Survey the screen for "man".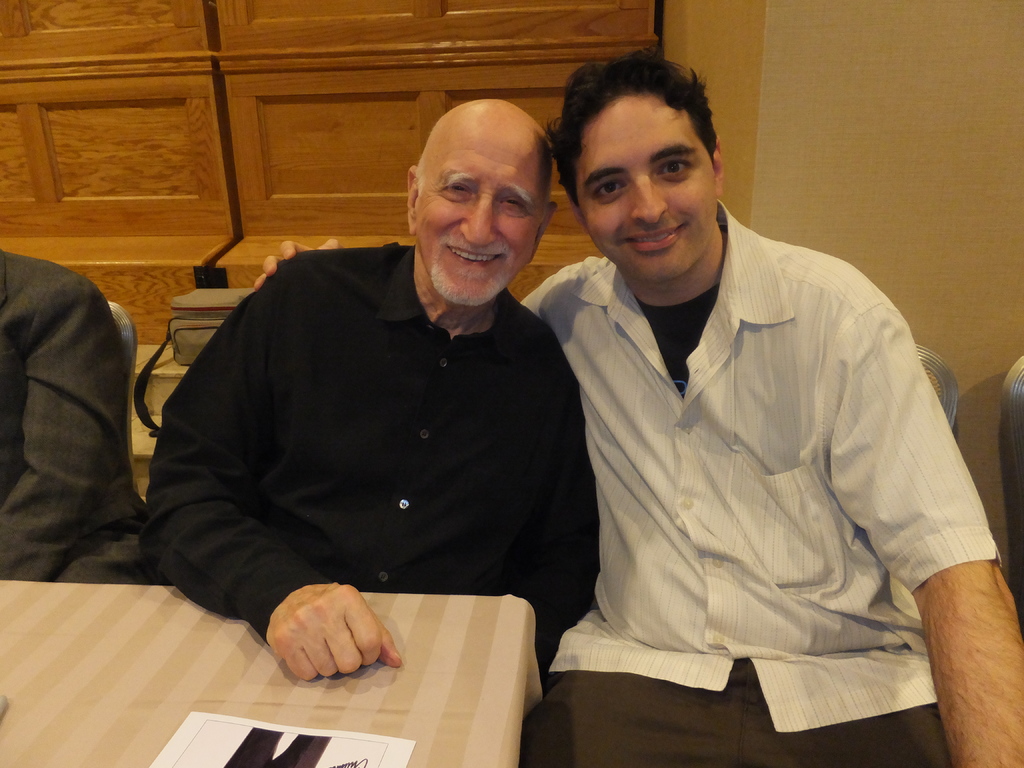
Survey found: box(510, 54, 1023, 767).
